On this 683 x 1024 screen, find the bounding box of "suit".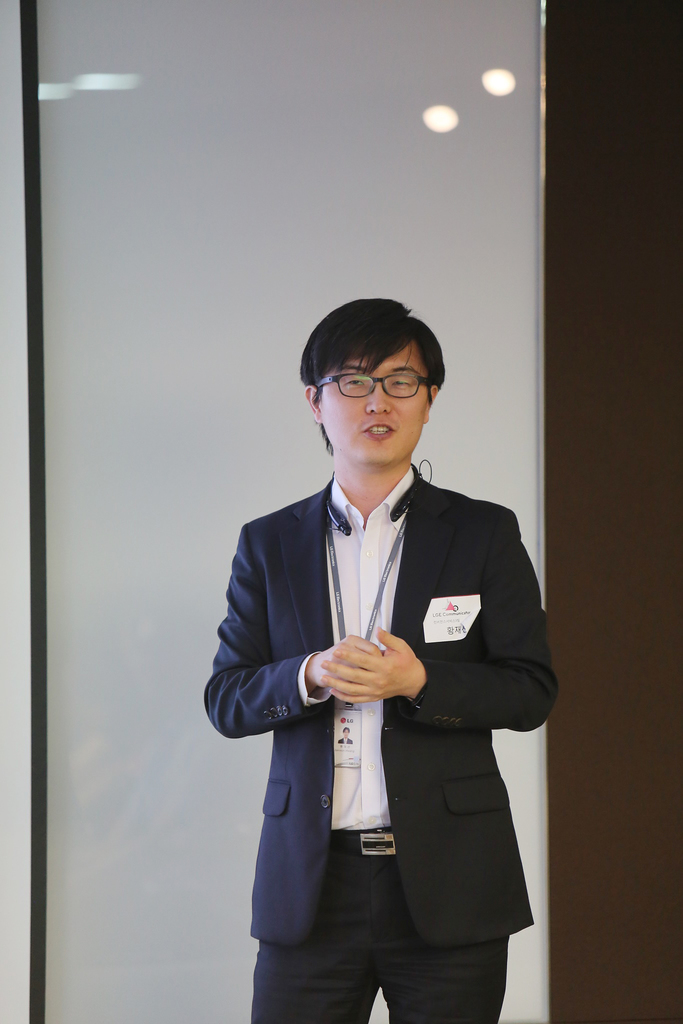
Bounding box: l=203, t=420, r=543, b=998.
